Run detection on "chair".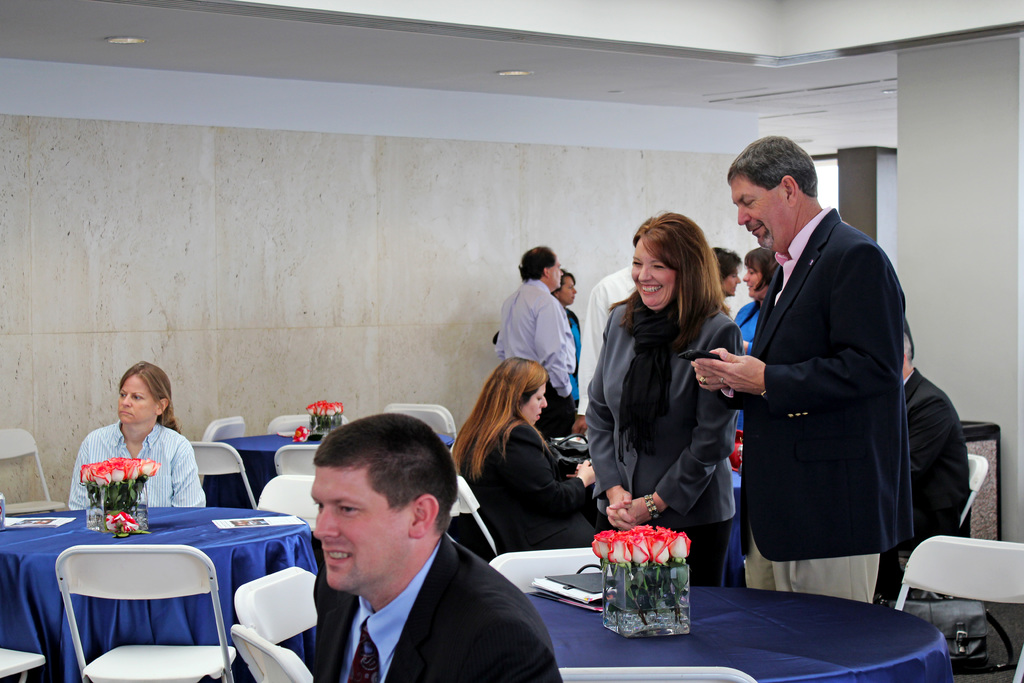
Result: <region>203, 415, 246, 445</region>.
